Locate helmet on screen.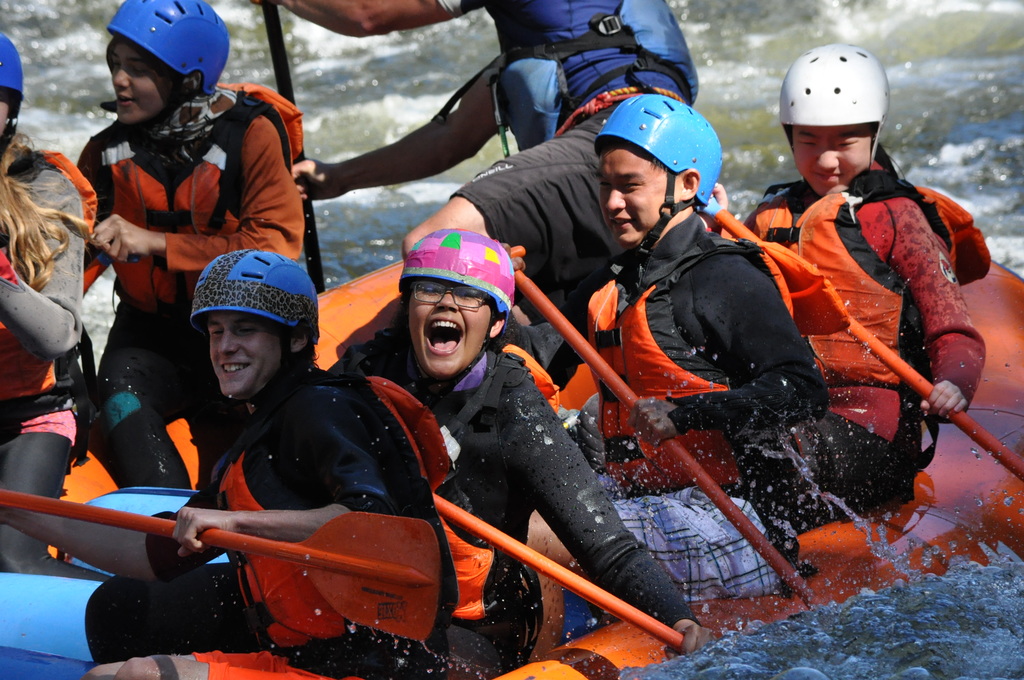
On screen at Rect(595, 91, 722, 266).
